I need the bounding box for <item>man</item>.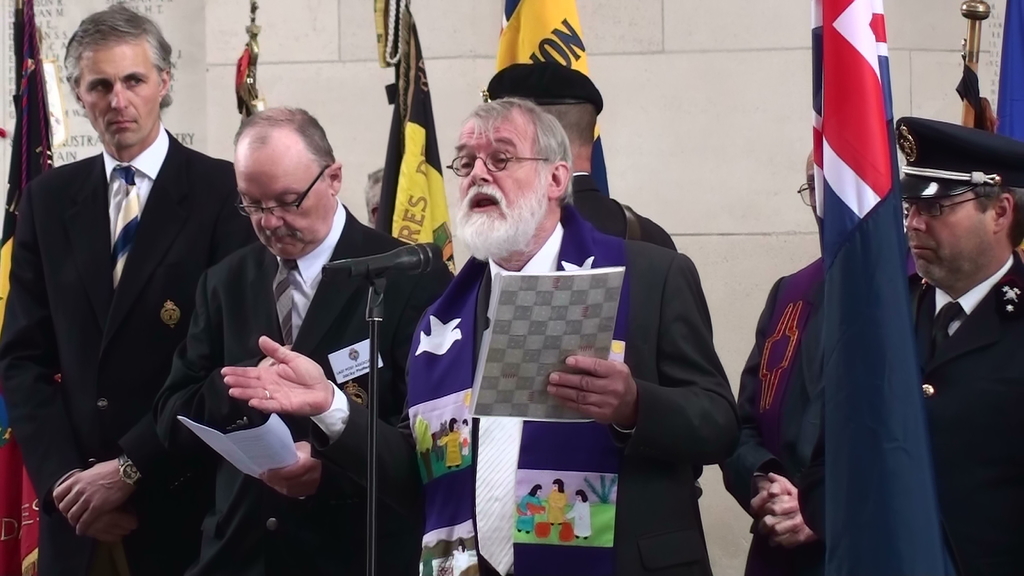
Here it is: bbox(721, 132, 936, 575).
